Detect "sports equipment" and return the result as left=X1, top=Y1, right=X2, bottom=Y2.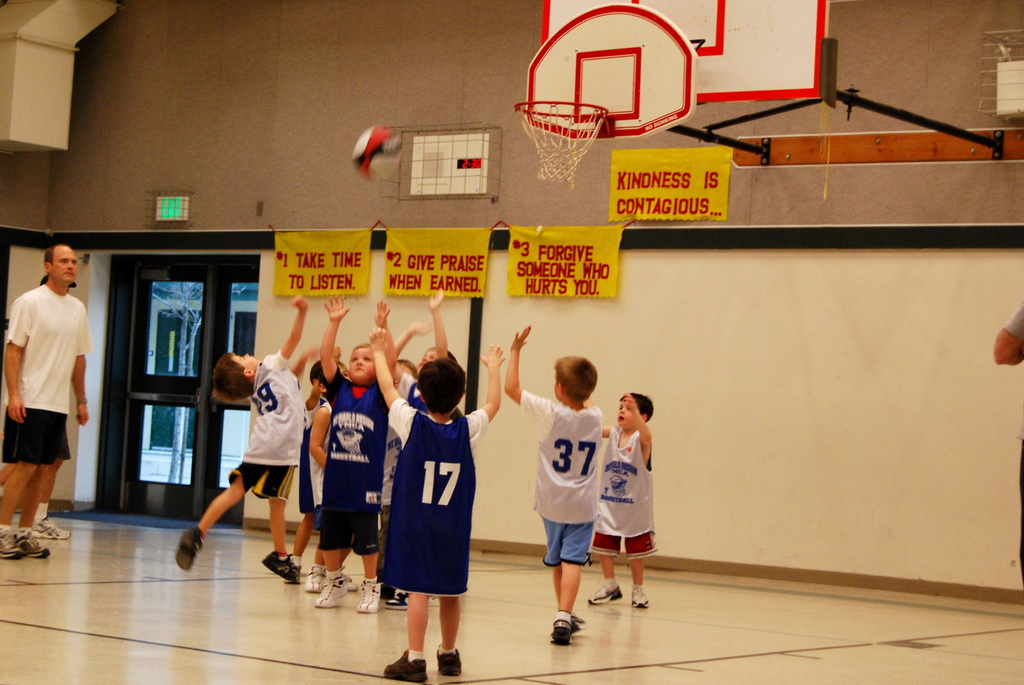
left=26, top=517, right=72, bottom=536.
